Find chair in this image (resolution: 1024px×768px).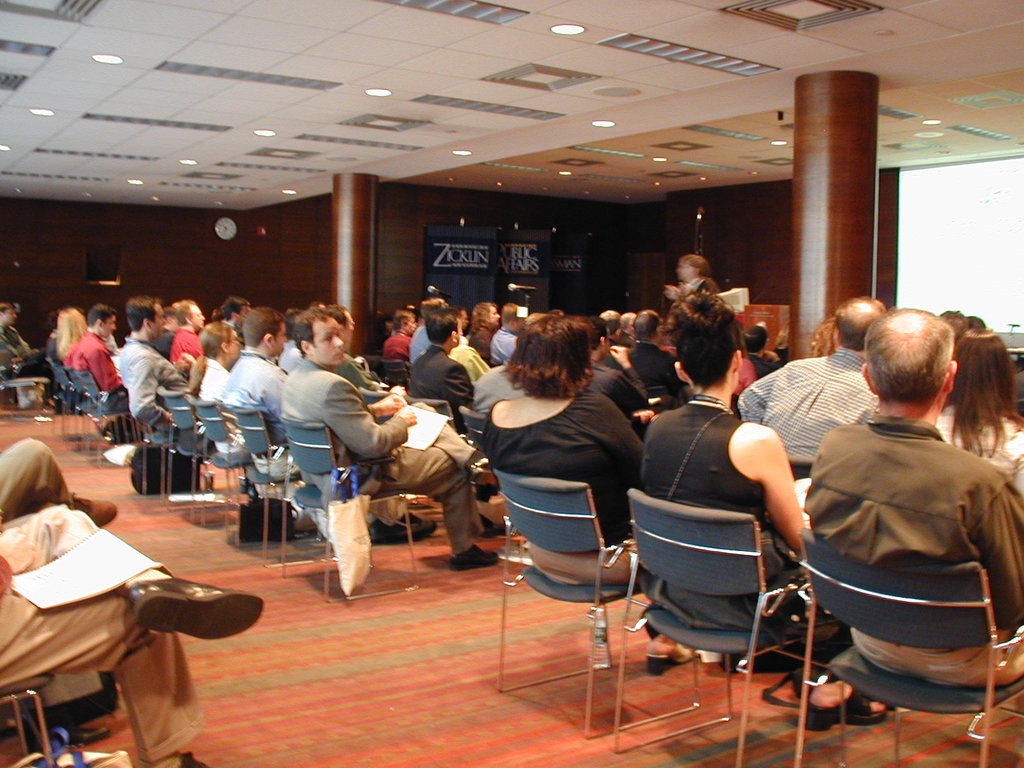
<bbox>787, 531, 1023, 767</bbox>.
